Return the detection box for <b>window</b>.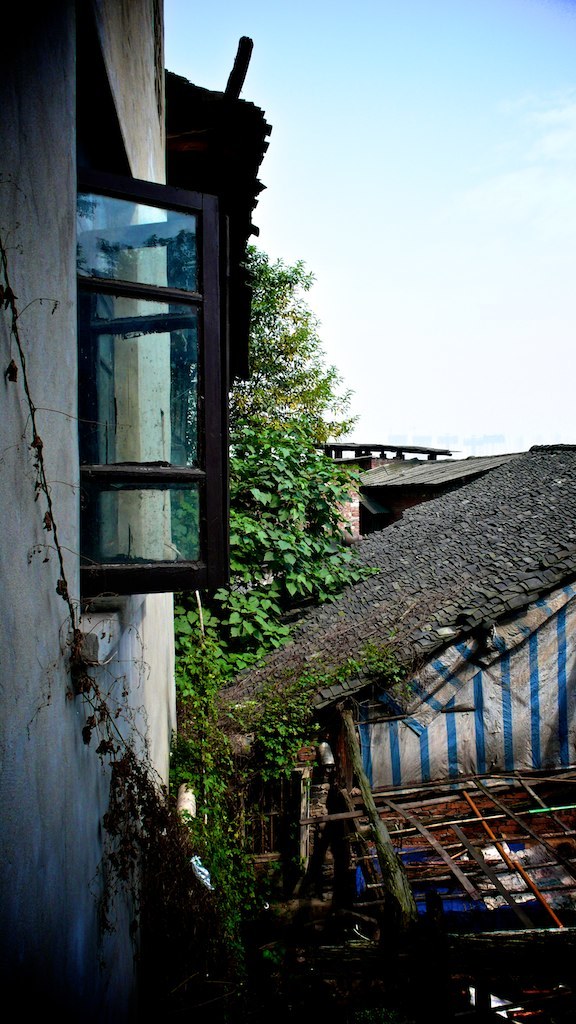
52 123 232 624.
